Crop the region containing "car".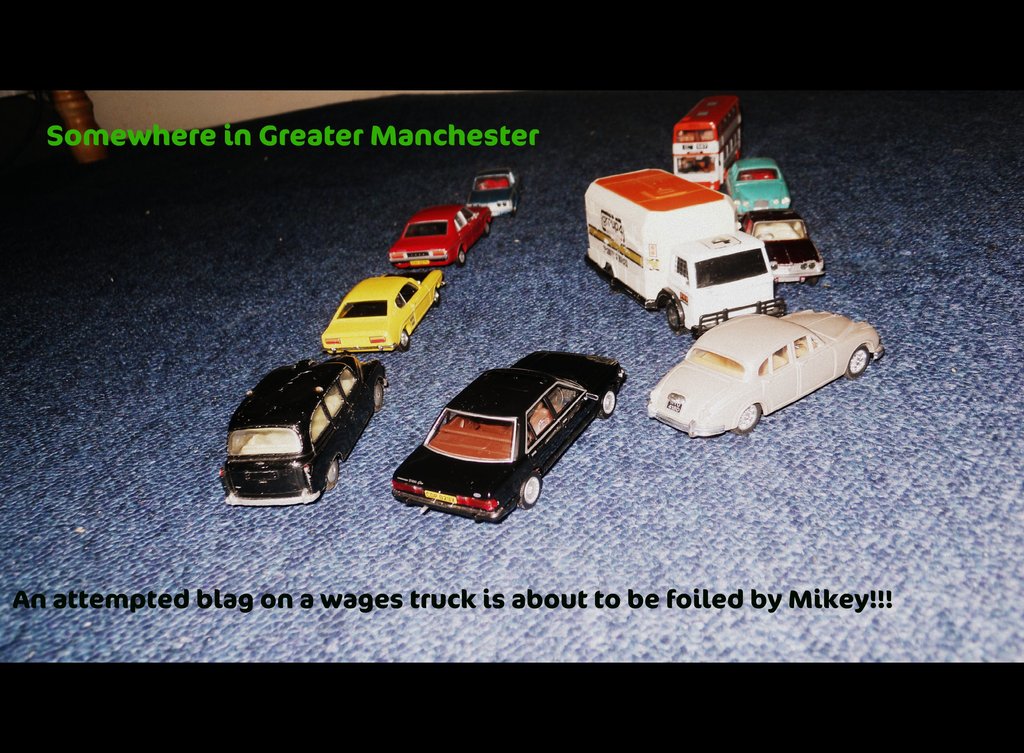
Crop region: select_region(387, 206, 493, 271).
